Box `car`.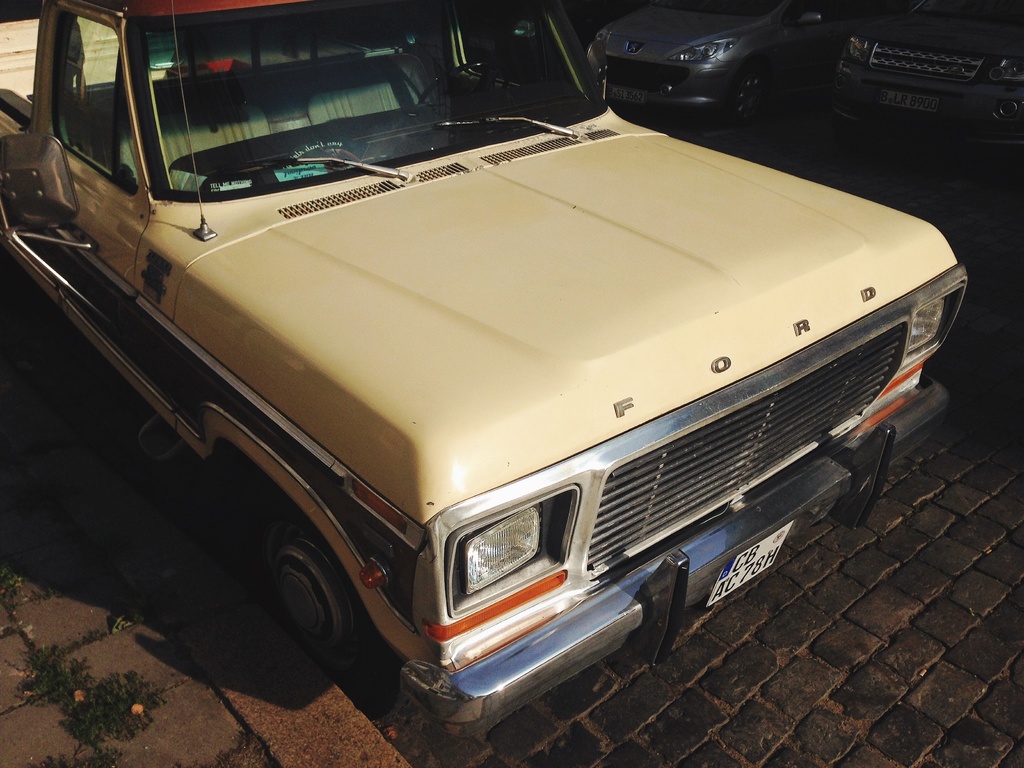
[591, 0, 879, 125].
